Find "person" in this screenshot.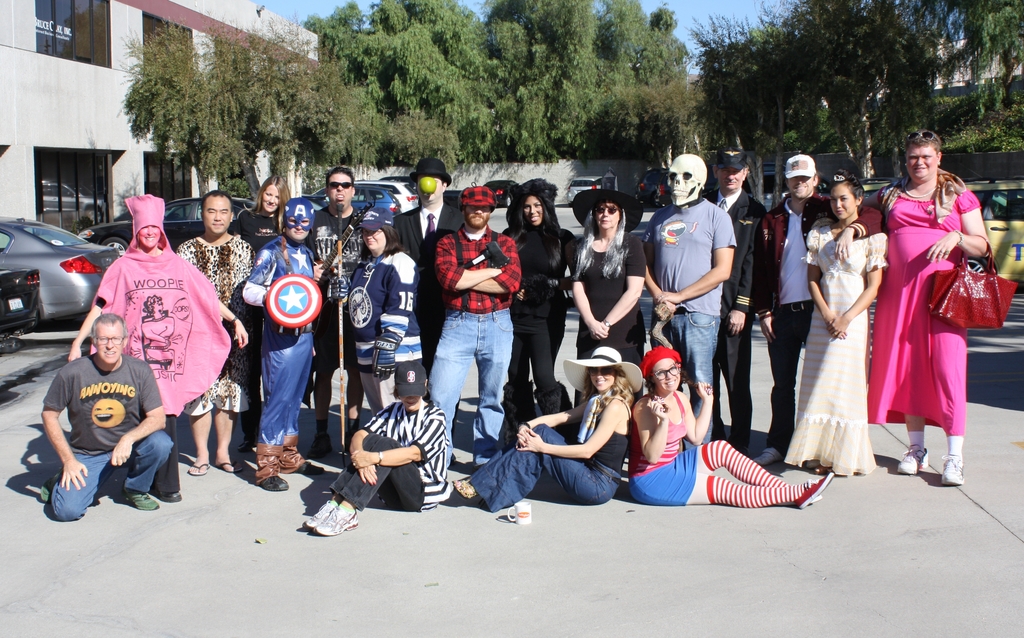
The bounding box for "person" is select_region(41, 313, 172, 528).
